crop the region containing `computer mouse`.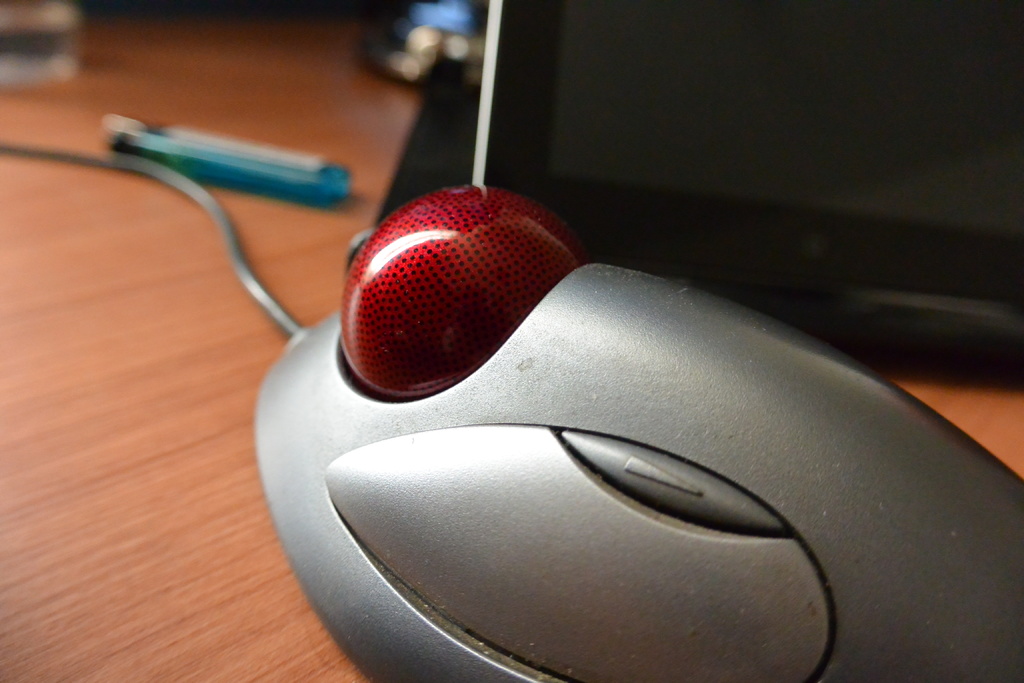
Crop region: [250, 175, 1023, 682].
